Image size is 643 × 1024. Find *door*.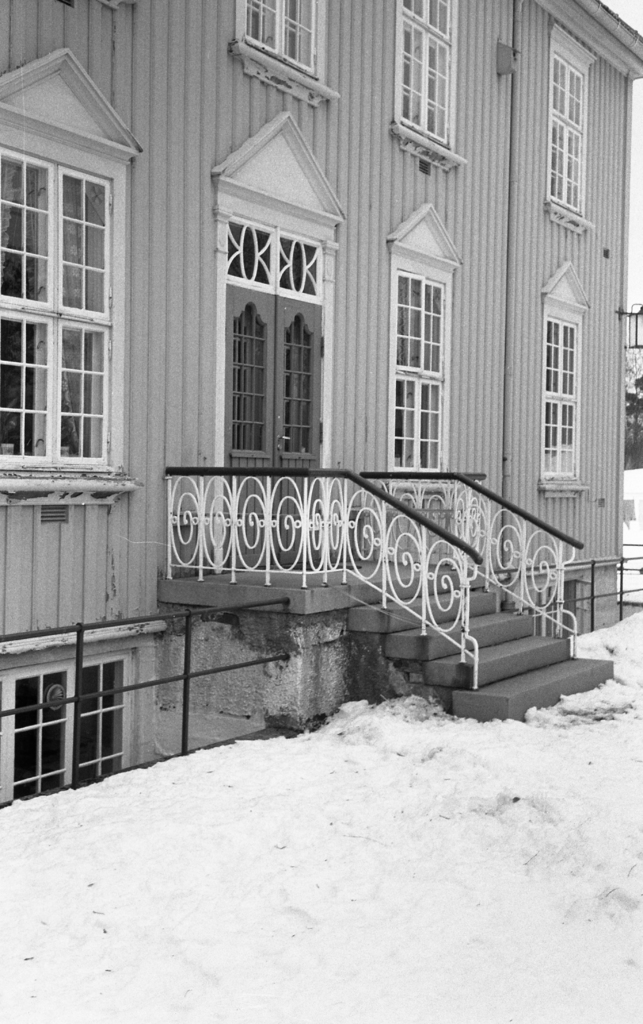
box=[222, 282, 327, 565].
